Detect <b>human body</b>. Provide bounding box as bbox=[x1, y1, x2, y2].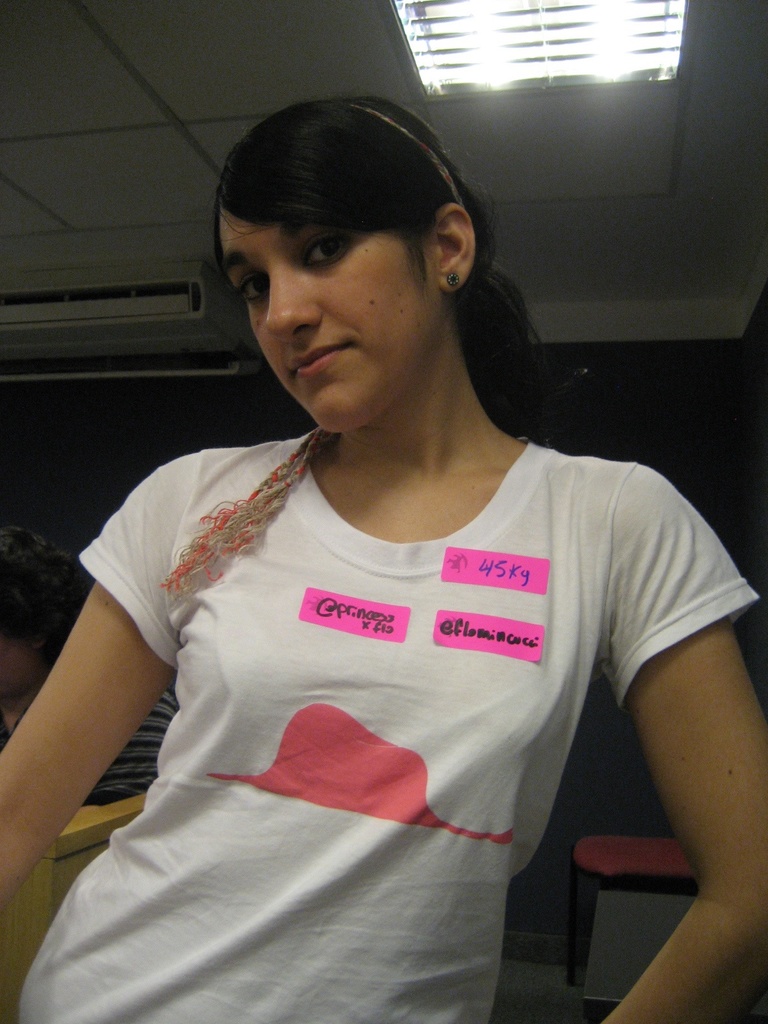
bbox=[54, 167, 739, 1005].
